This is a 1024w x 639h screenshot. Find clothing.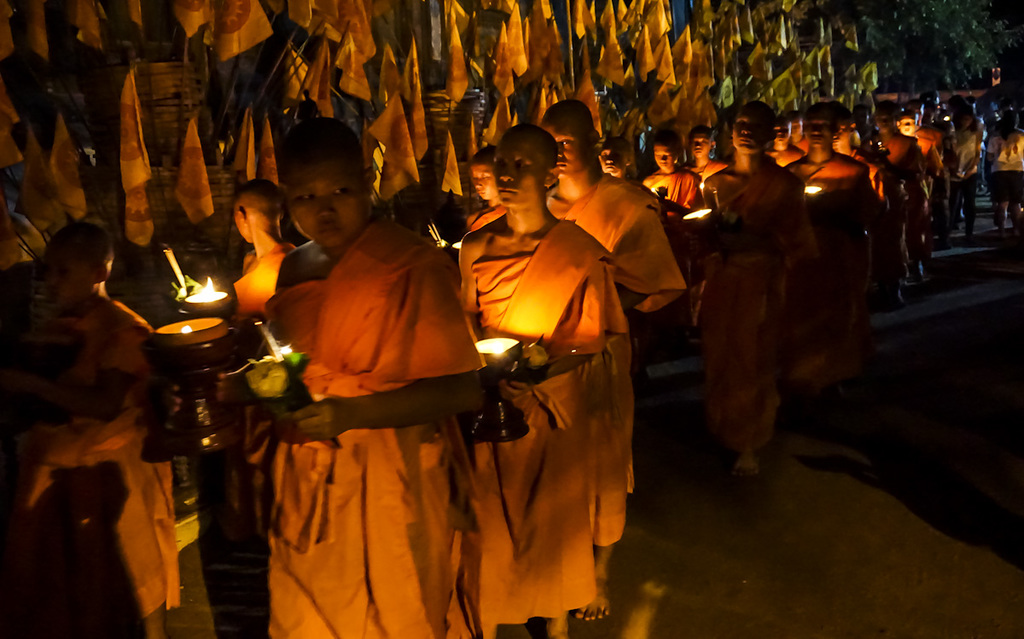
Bounding box: 253/179/473/626.
